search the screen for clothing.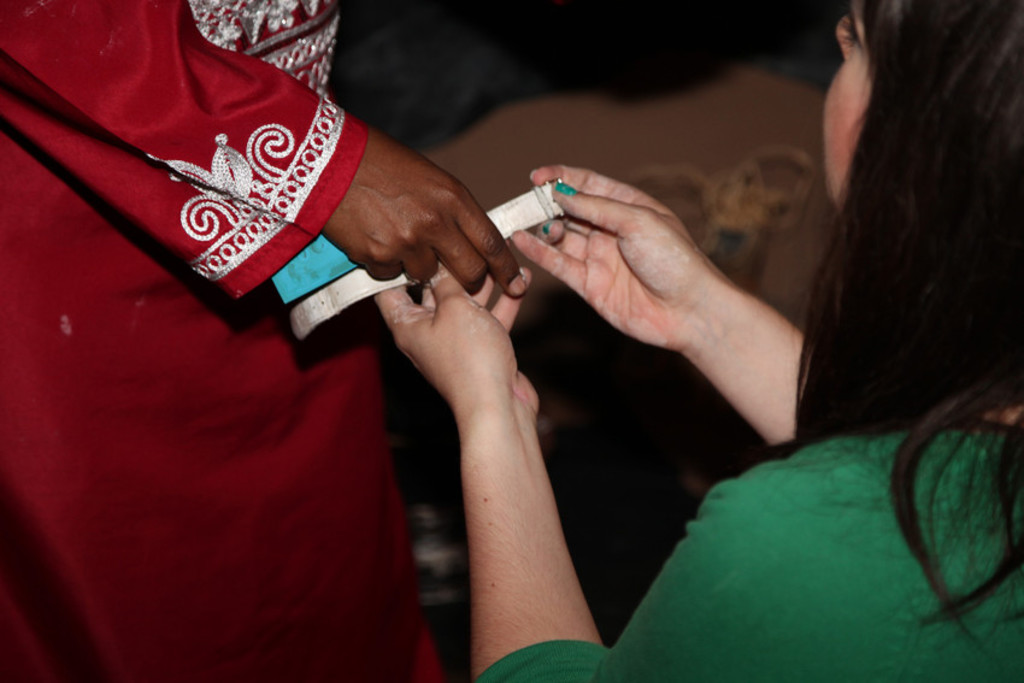
Found at bbox(0, 0, 445, 682).
